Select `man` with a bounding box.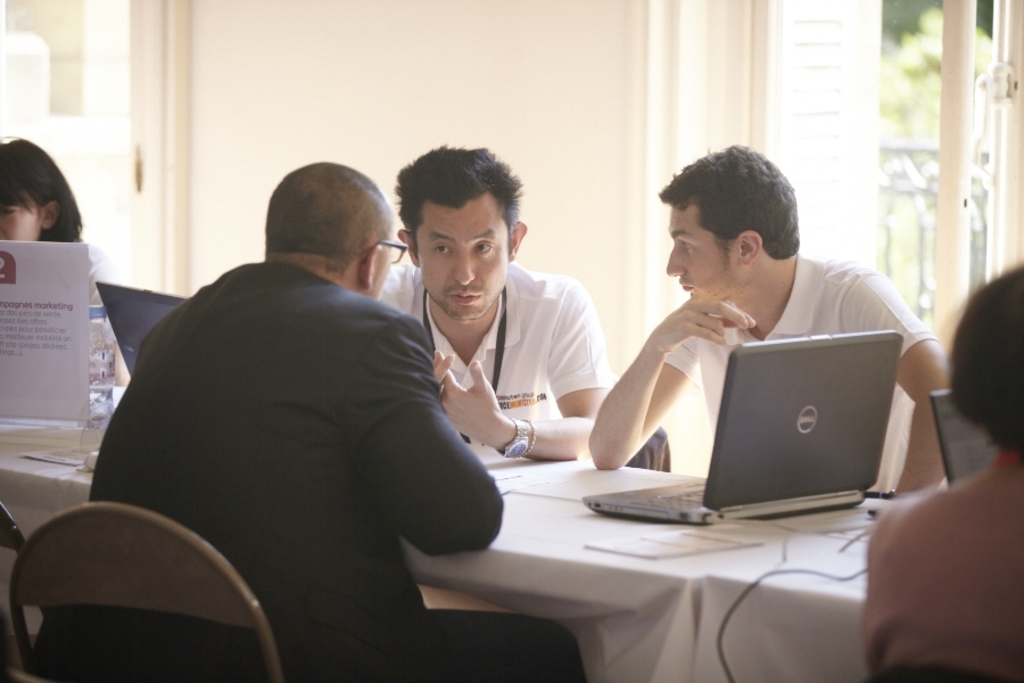
left=80, top=149, right=513, bottom=668.
